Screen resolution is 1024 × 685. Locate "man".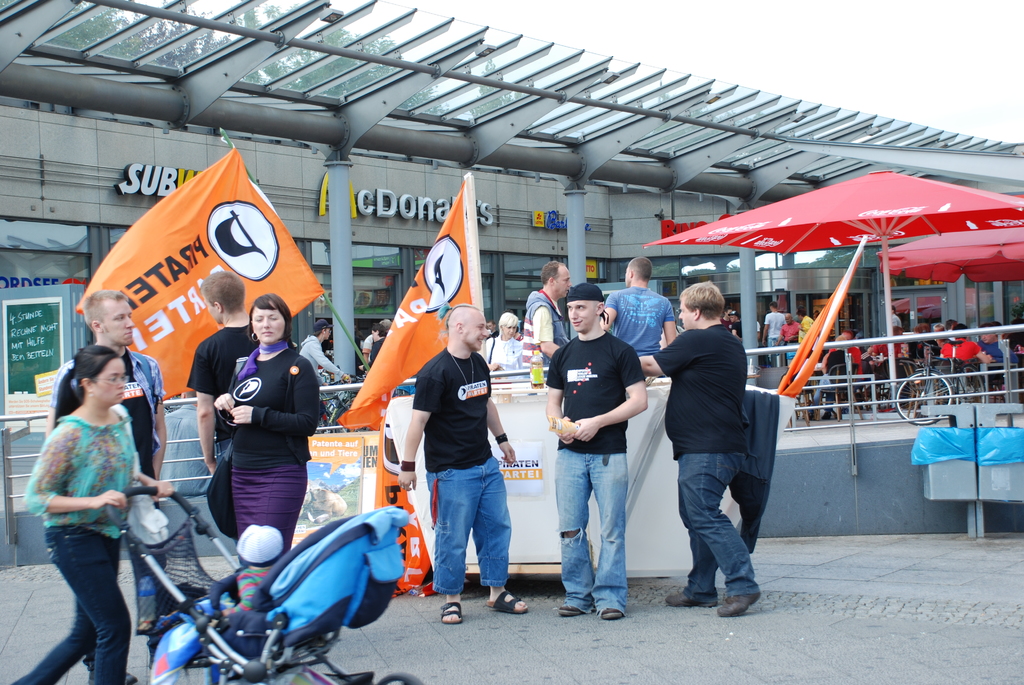
locate(718, 305, 732, 324).
